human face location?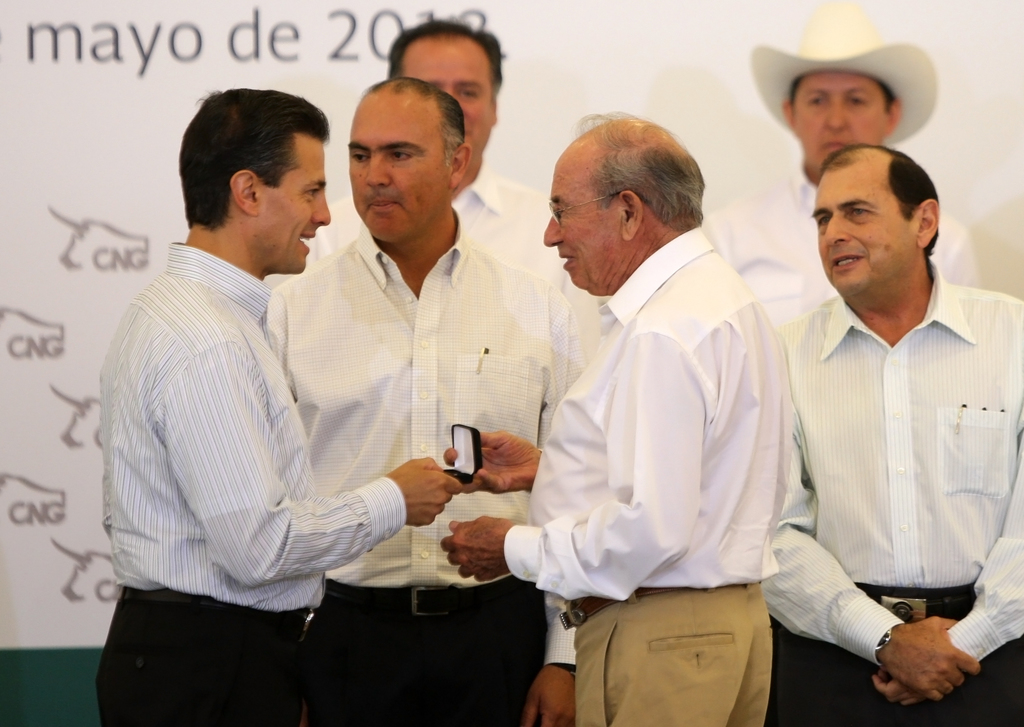
region(545, 164, 620, 288)
